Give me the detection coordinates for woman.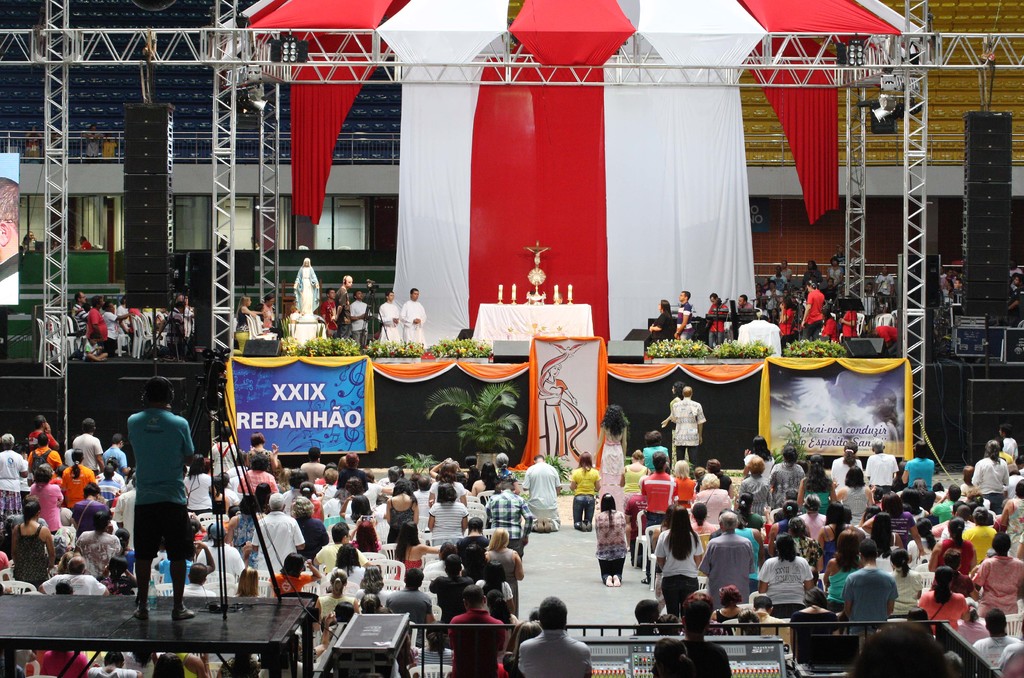
(left=325, top=540, right=367, bottom=588).
